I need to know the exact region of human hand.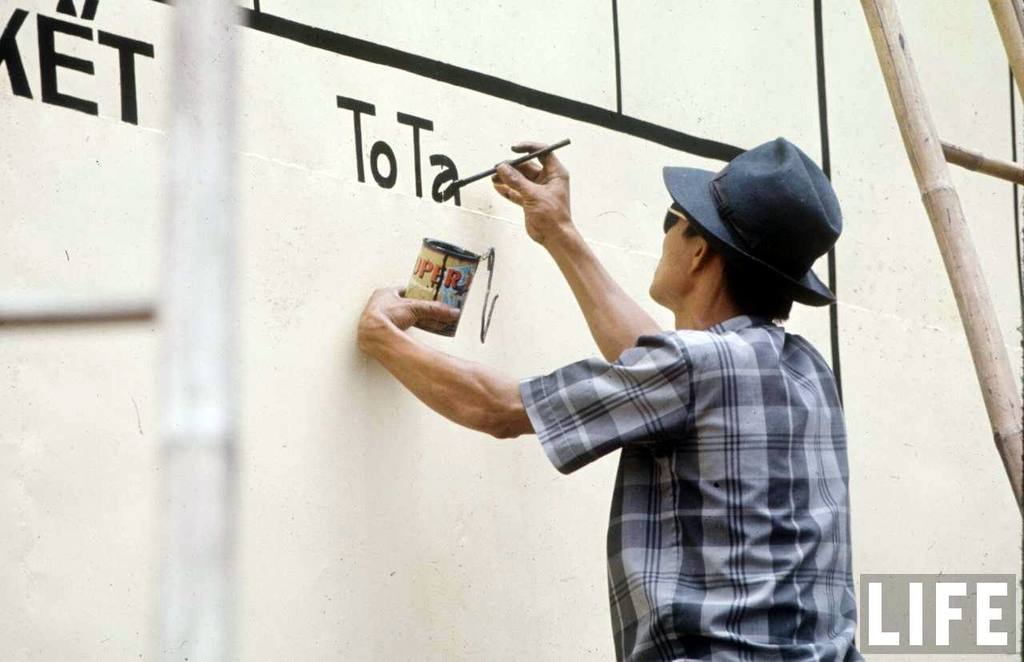
Region: select_region(489, 139, 572, 247).
